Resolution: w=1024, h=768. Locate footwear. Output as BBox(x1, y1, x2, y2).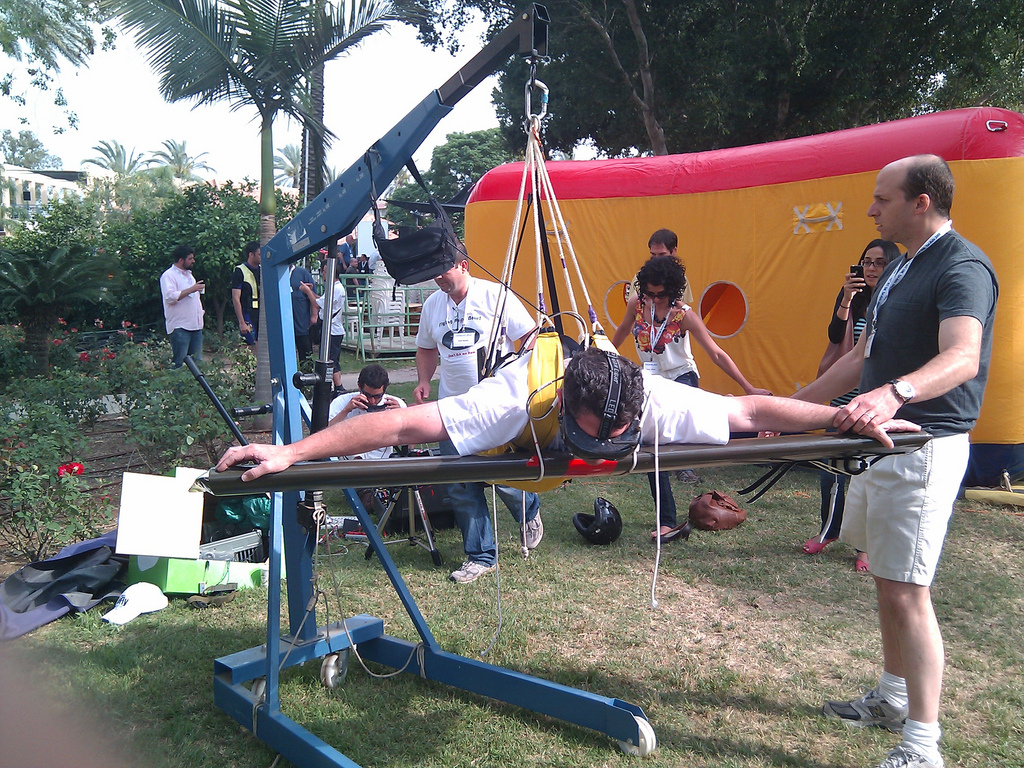
BBox(517, 504, 540, 550).
